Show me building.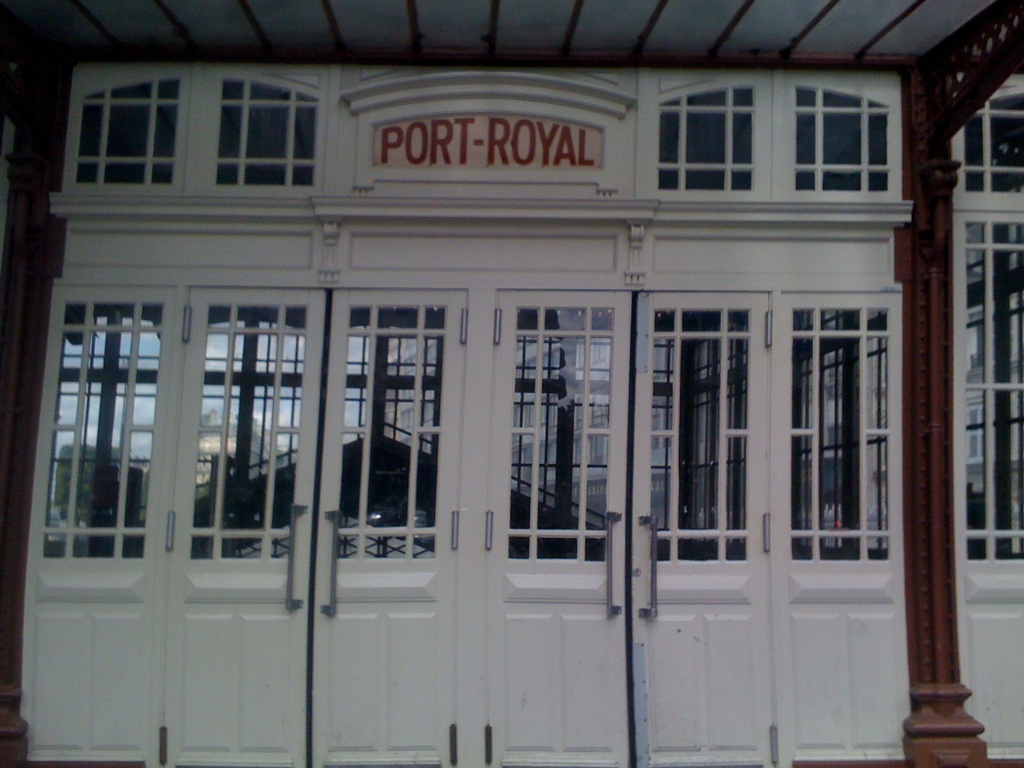
building is here: (0, 0, 1023, 766).
